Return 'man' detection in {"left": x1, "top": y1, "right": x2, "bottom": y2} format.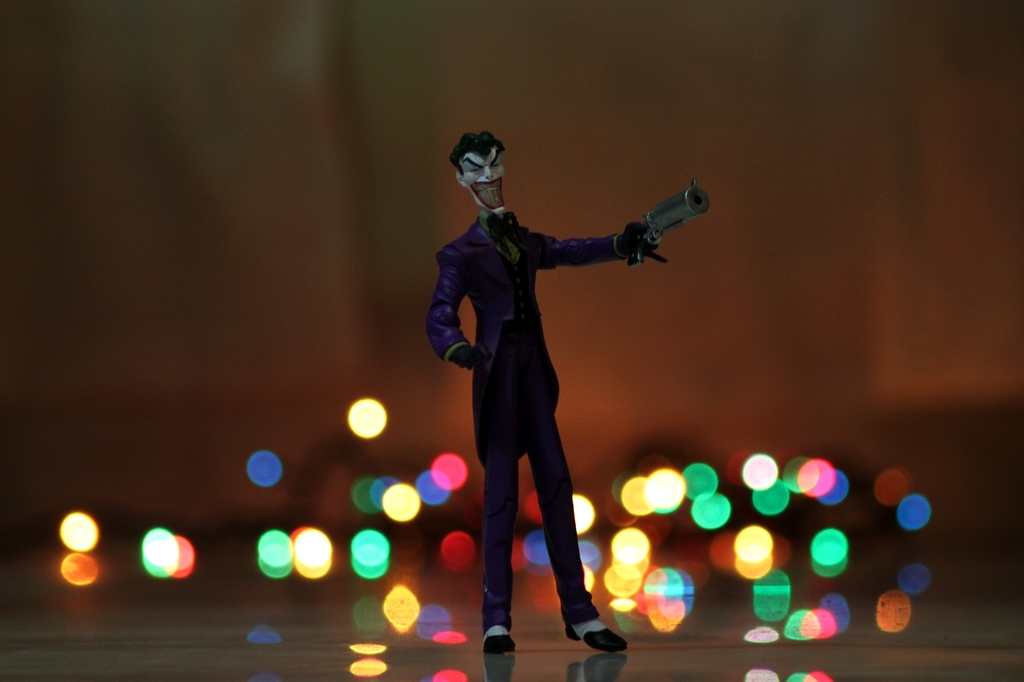
{"left": 409, "top": 133, "right": 705, "bottom": 652}.
